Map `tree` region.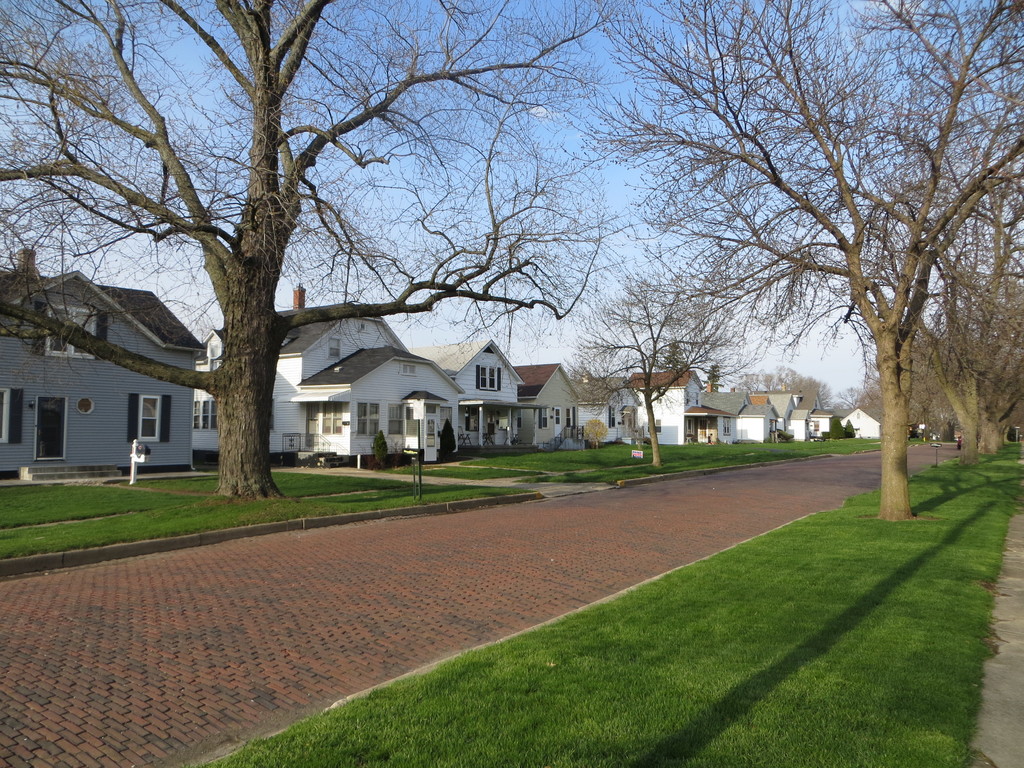
Mapped to <region>572, 280, 698, 454</region>.
